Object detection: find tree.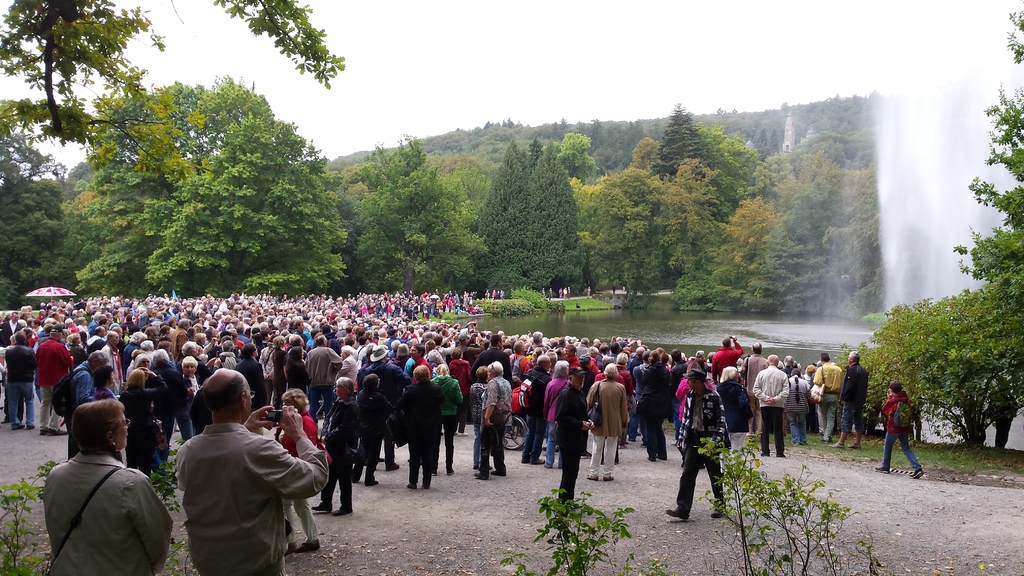
detection(0, 0, 346, 152).
